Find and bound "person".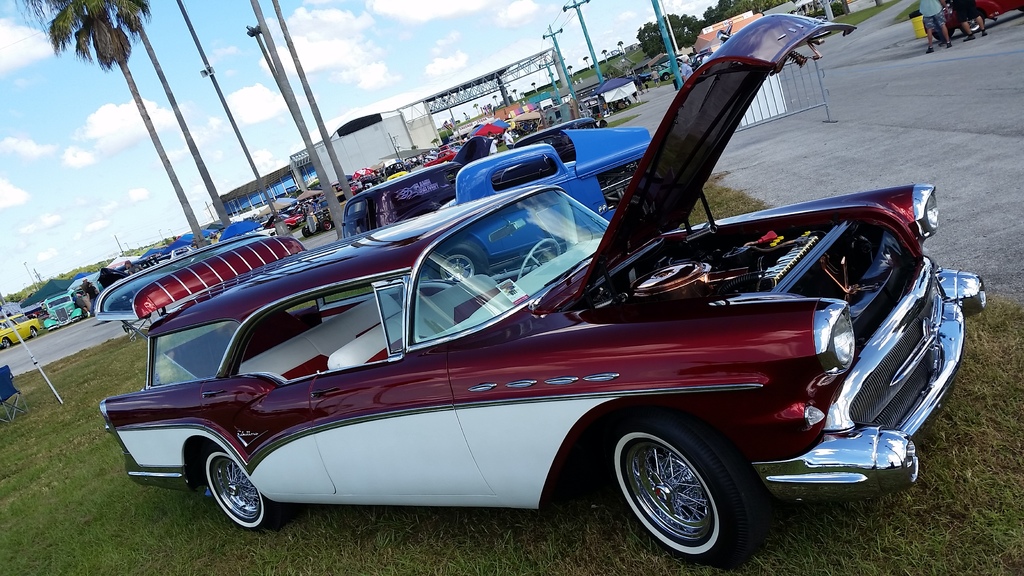
Bound: [x1=918, y1=0, x2=956, y2=58].
